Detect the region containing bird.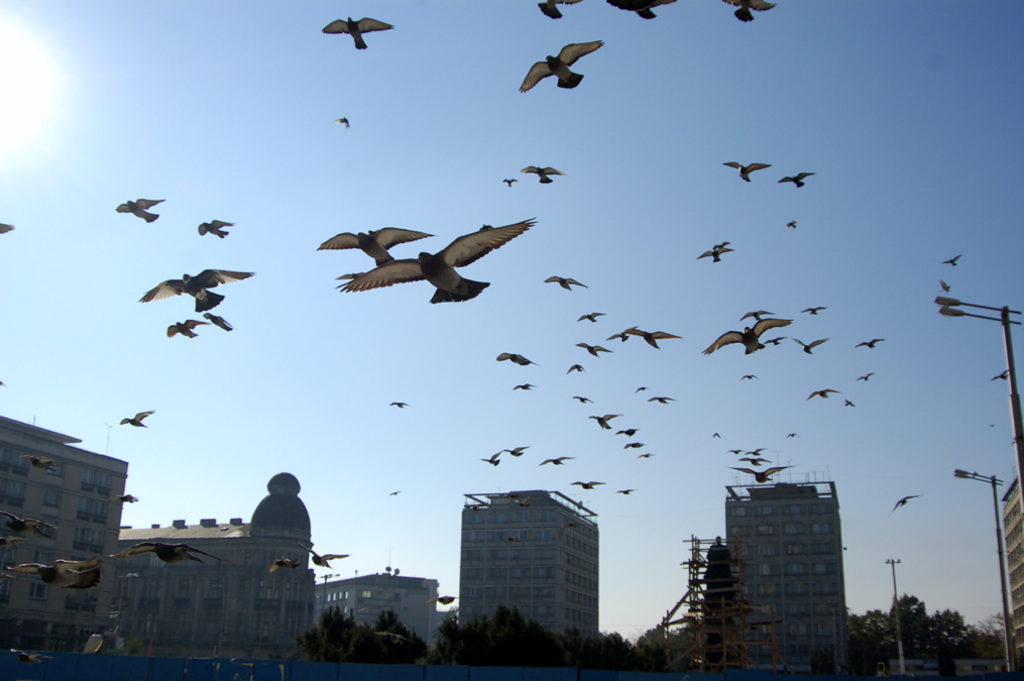
crop(610, 478, 636, 497).
